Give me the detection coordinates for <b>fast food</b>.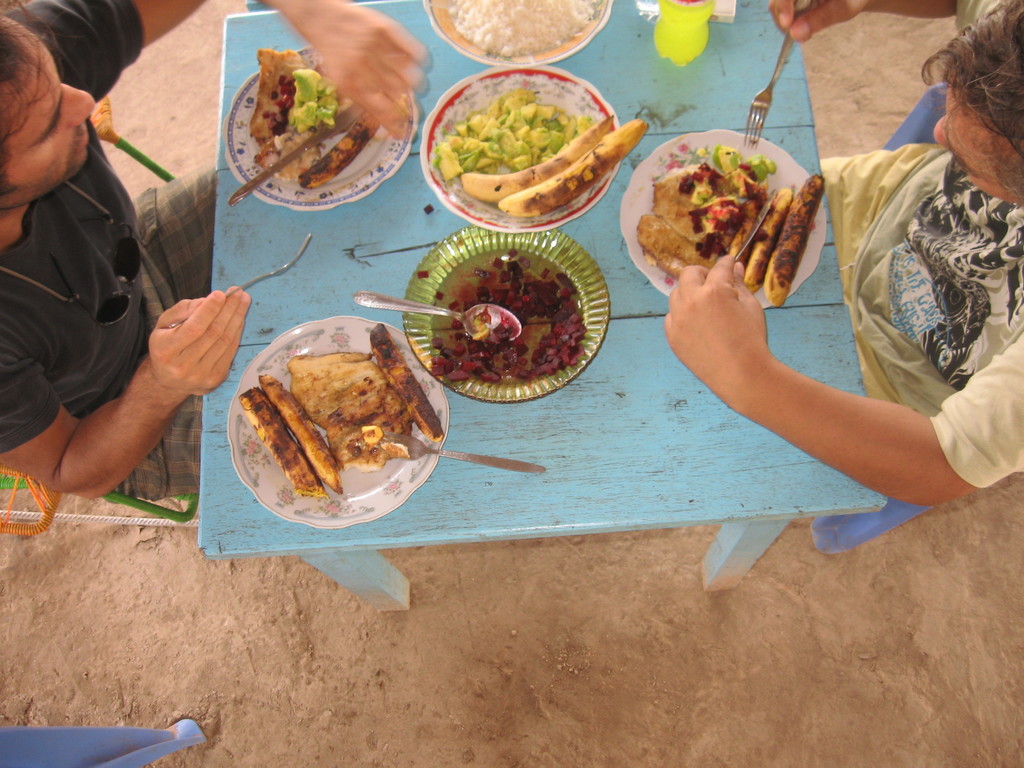
232, 391, 326, 510.
